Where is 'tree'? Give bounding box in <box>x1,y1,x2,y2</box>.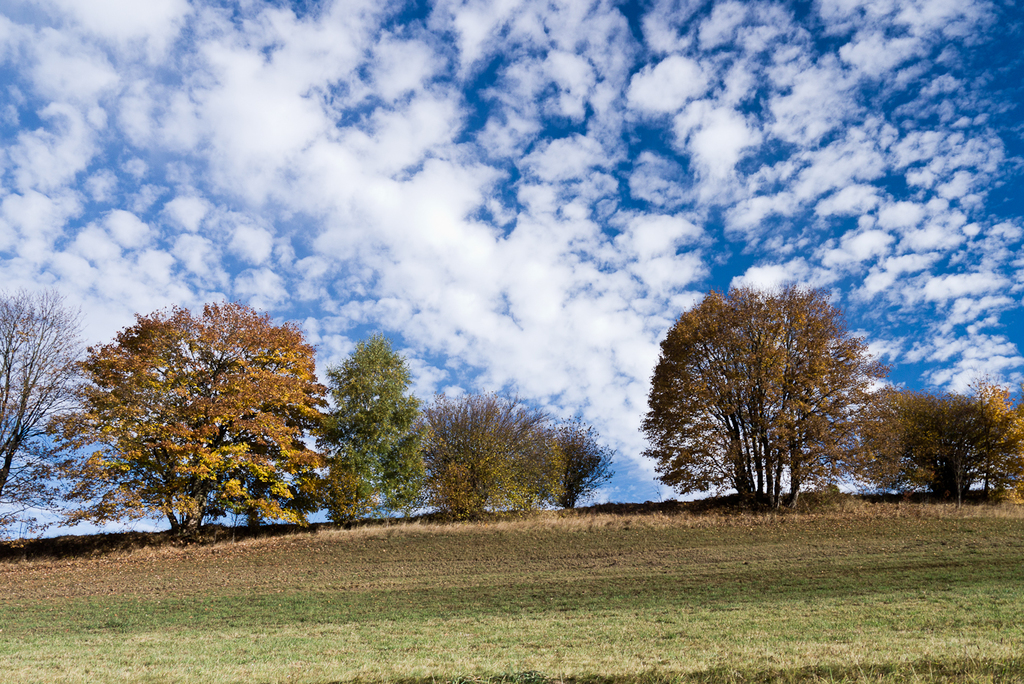
<box>40,301,337,542</box>.
